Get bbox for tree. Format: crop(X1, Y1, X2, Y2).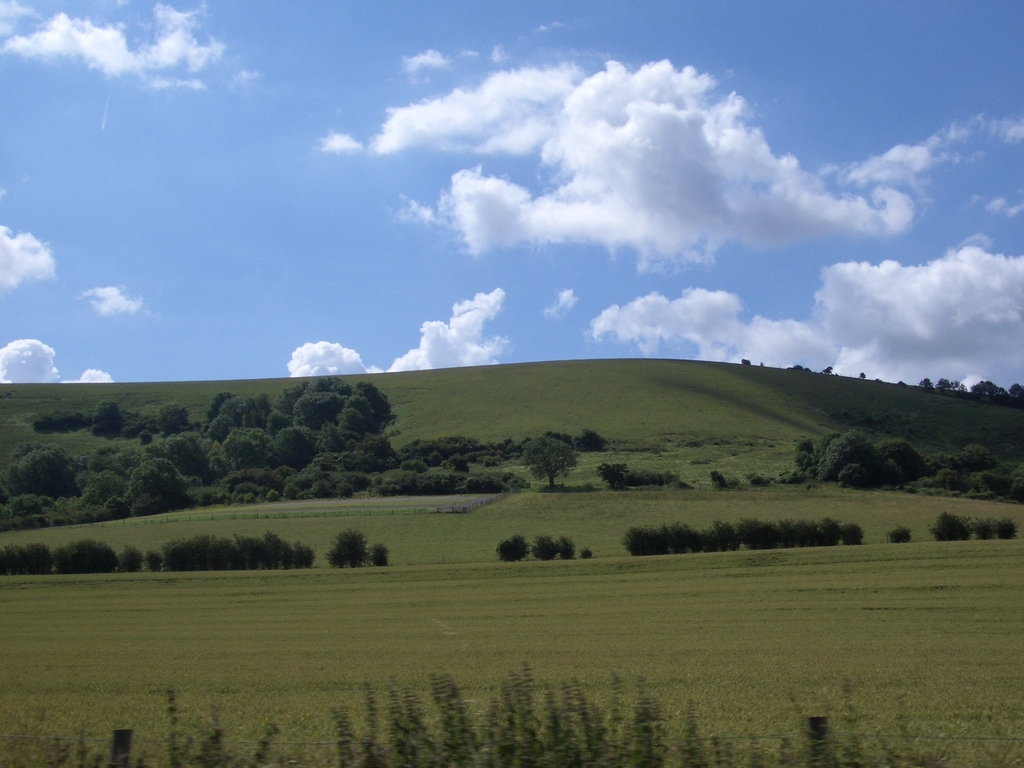
crop(555, 532, 572, 557).
